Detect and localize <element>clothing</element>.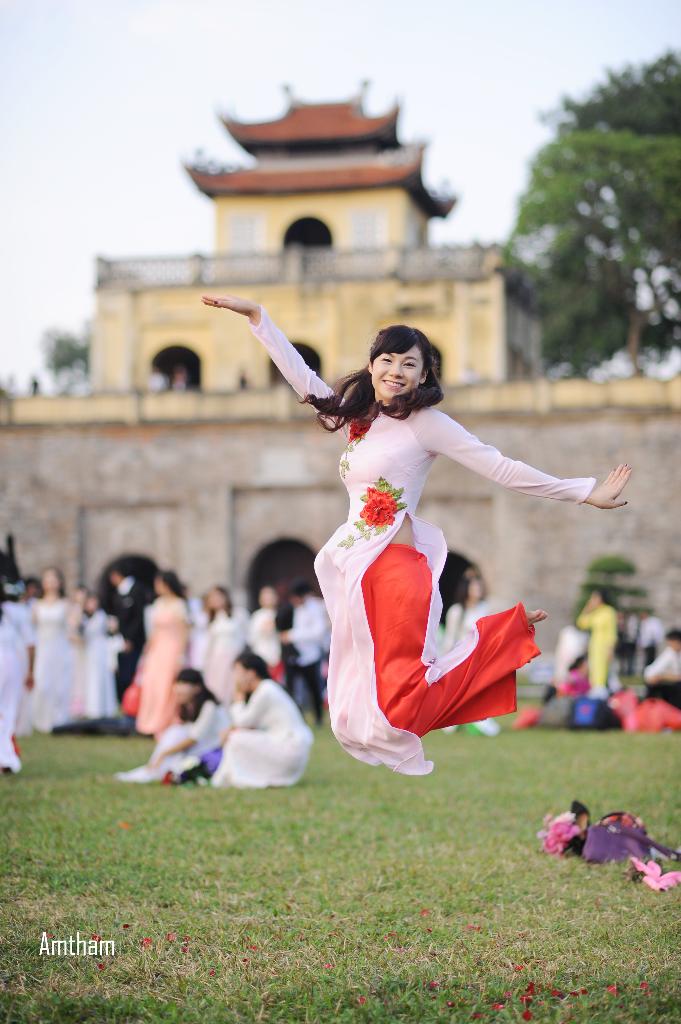
Localized at x1=550 y1=653 x2=593 y2=695.
